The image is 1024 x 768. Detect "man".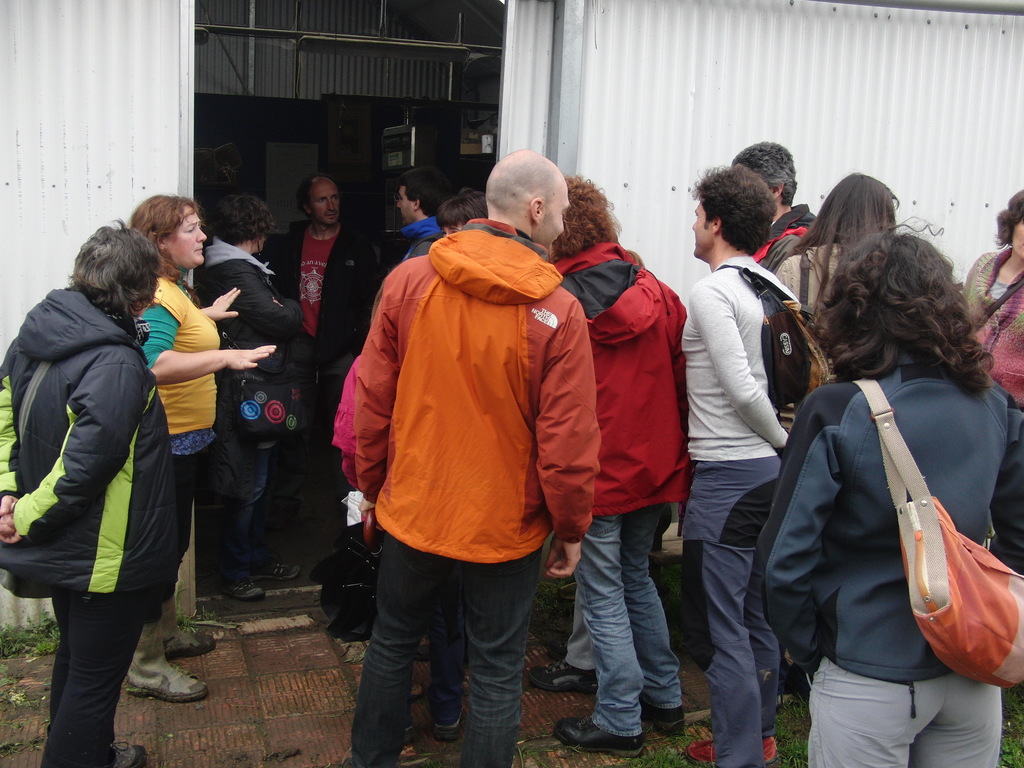
Detection: [left=388, top=166, right=452, bottom=264].
